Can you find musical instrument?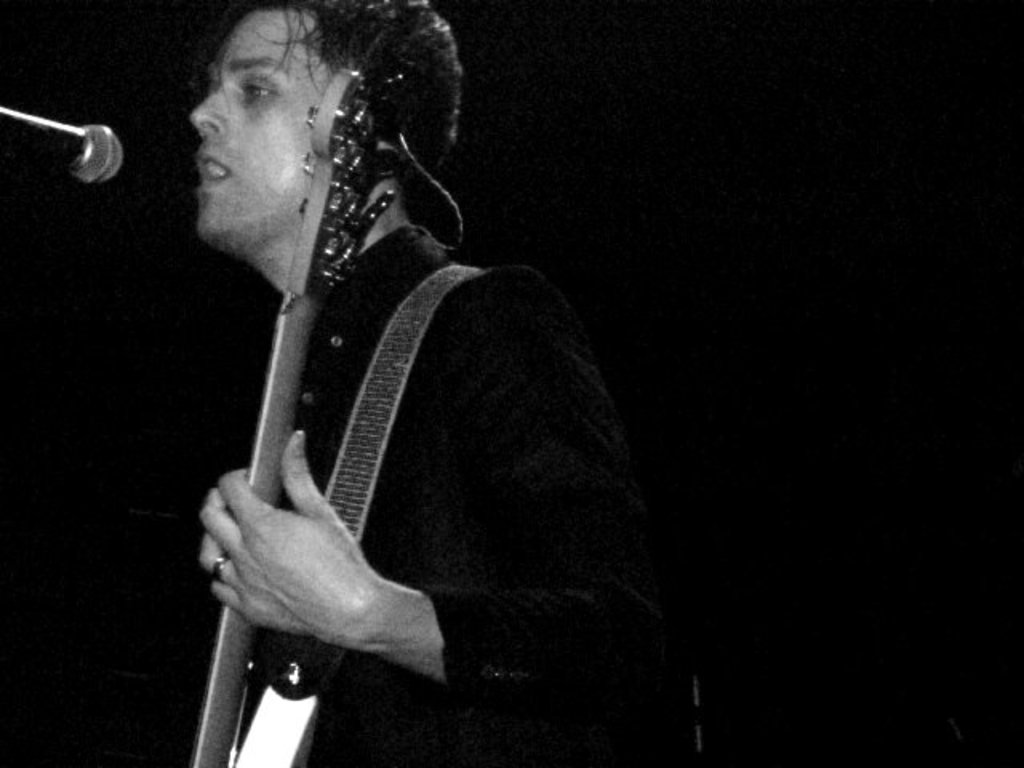
Yes, bounding box: 181 30 402 766.
